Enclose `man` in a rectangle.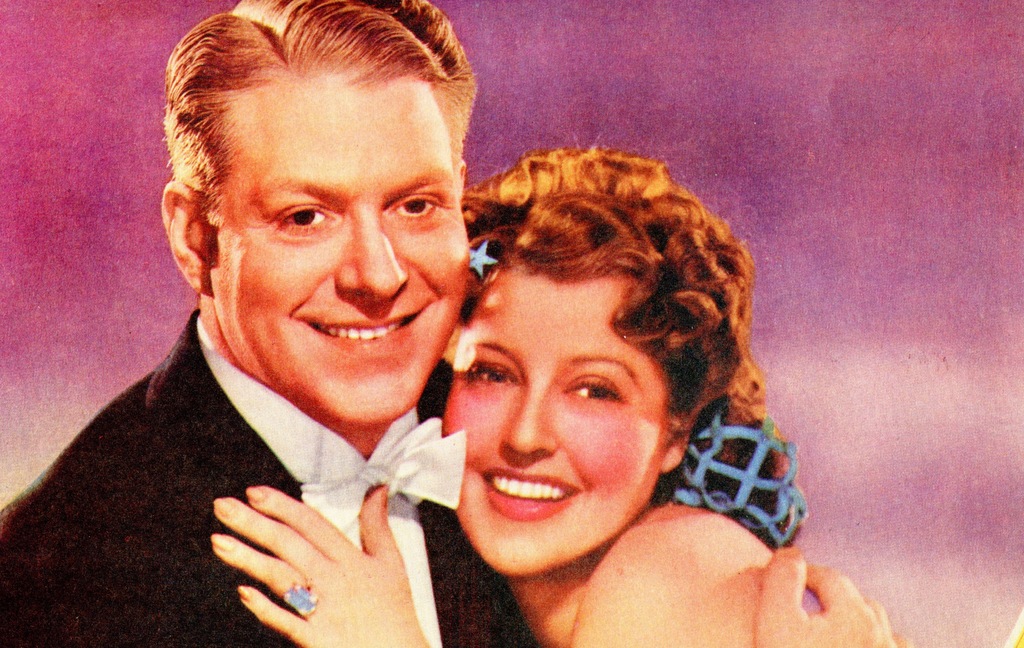
[x1=134, y1=37, x2=681, y2=633].
